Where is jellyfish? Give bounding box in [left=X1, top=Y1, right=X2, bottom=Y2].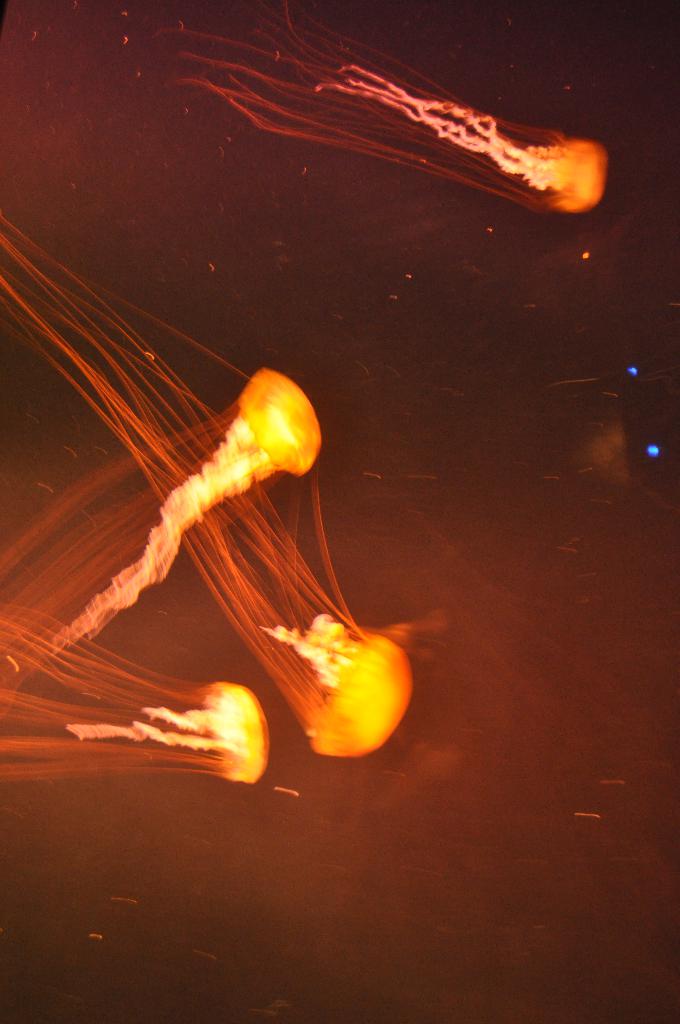
[left=0, top=600, right=280, bottom=784].
